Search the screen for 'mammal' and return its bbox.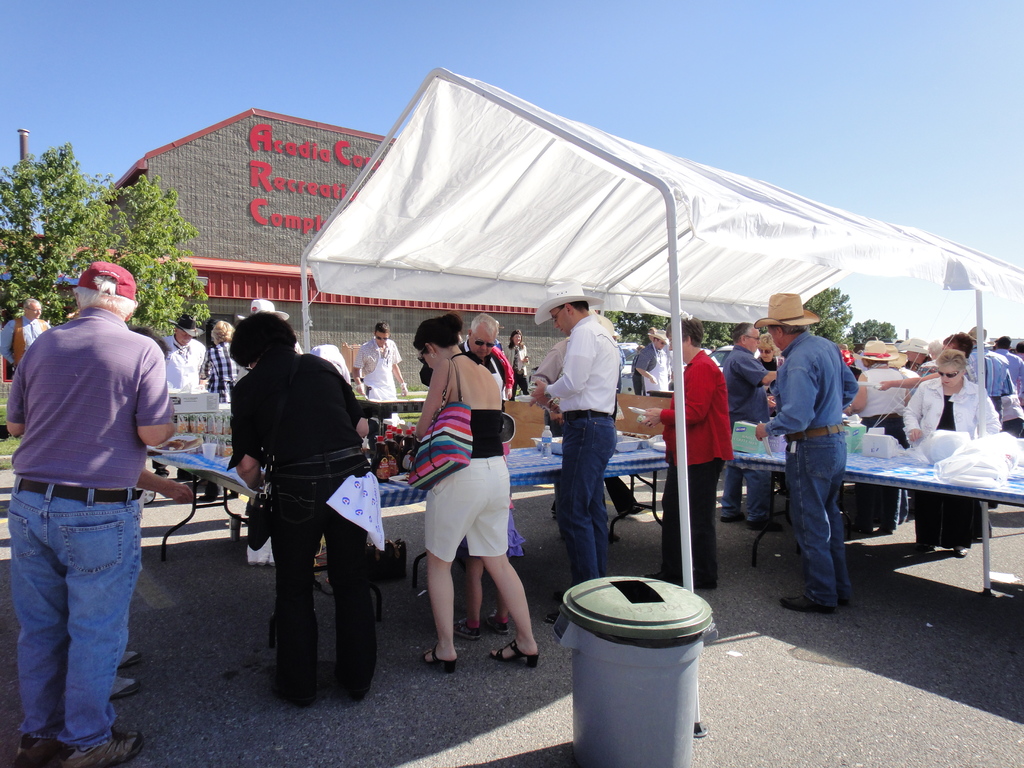
Found: <region>0, 297, 44, 430</region>.
